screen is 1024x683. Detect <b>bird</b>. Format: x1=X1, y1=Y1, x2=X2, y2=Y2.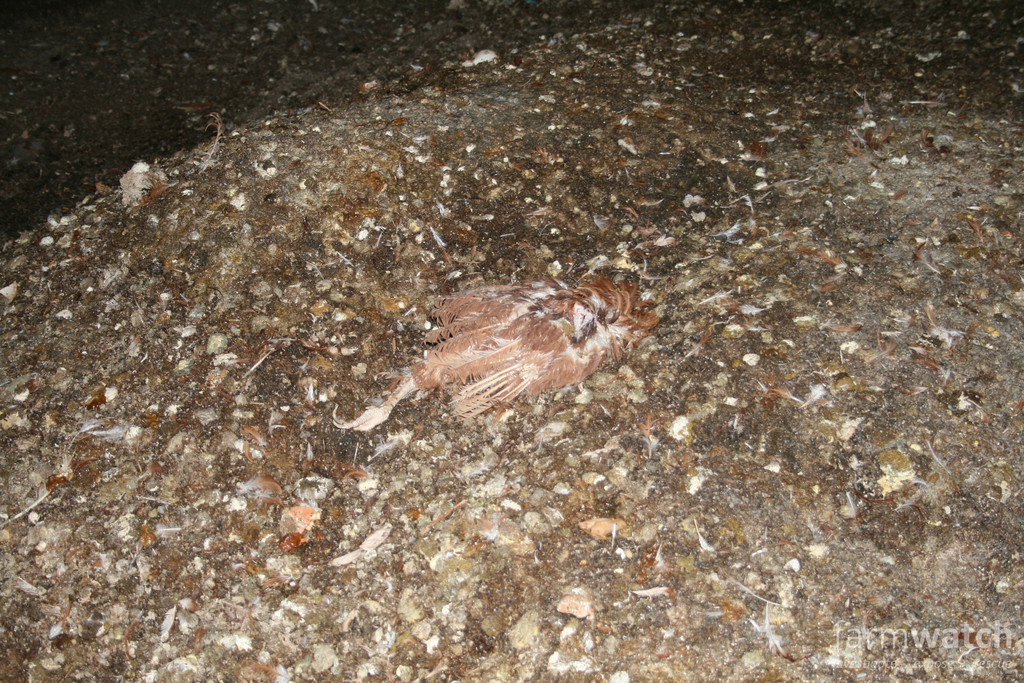
x1=349, y1=268, x2=659, y2=434.
